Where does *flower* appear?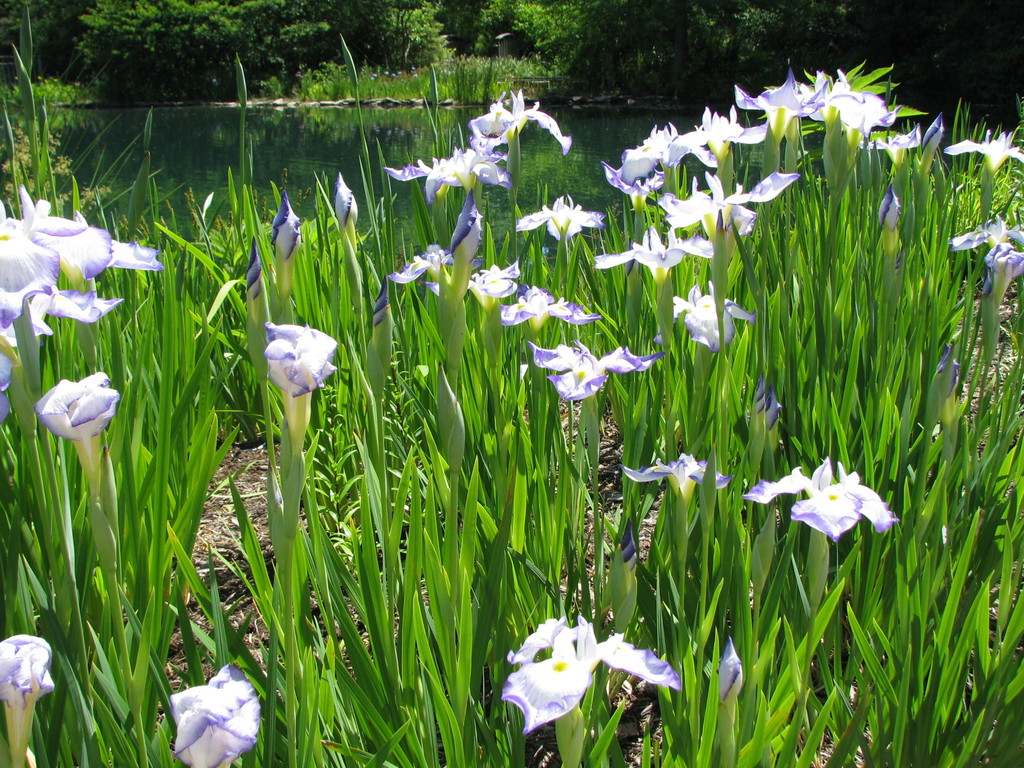
Appears at BBox(164, 659, 260, 767).
